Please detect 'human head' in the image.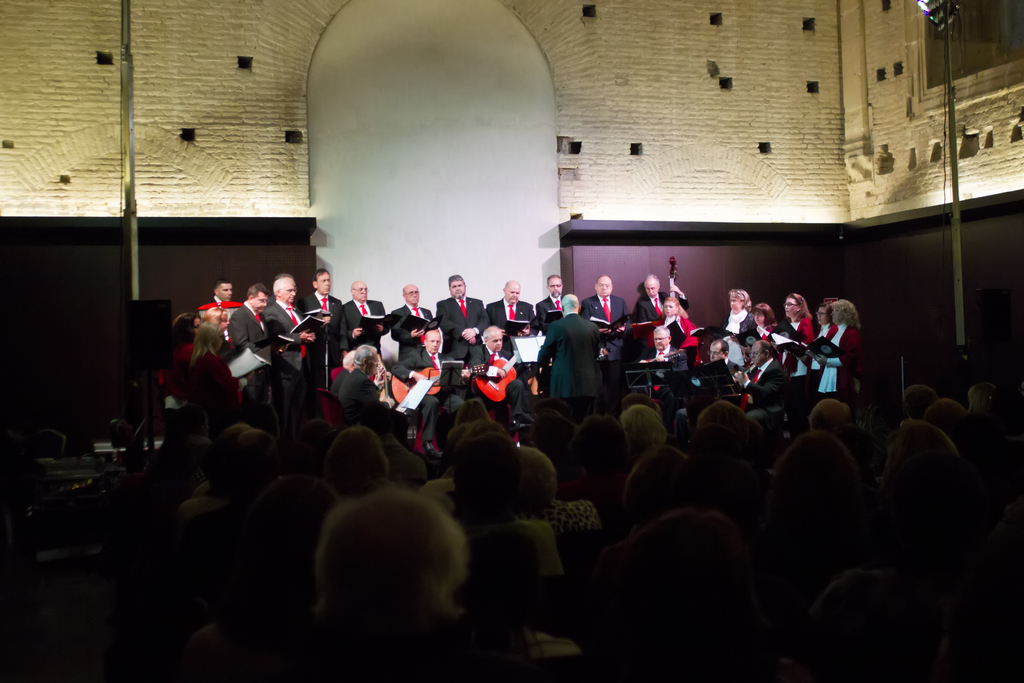
bbox(350, 281, 369, 300).
